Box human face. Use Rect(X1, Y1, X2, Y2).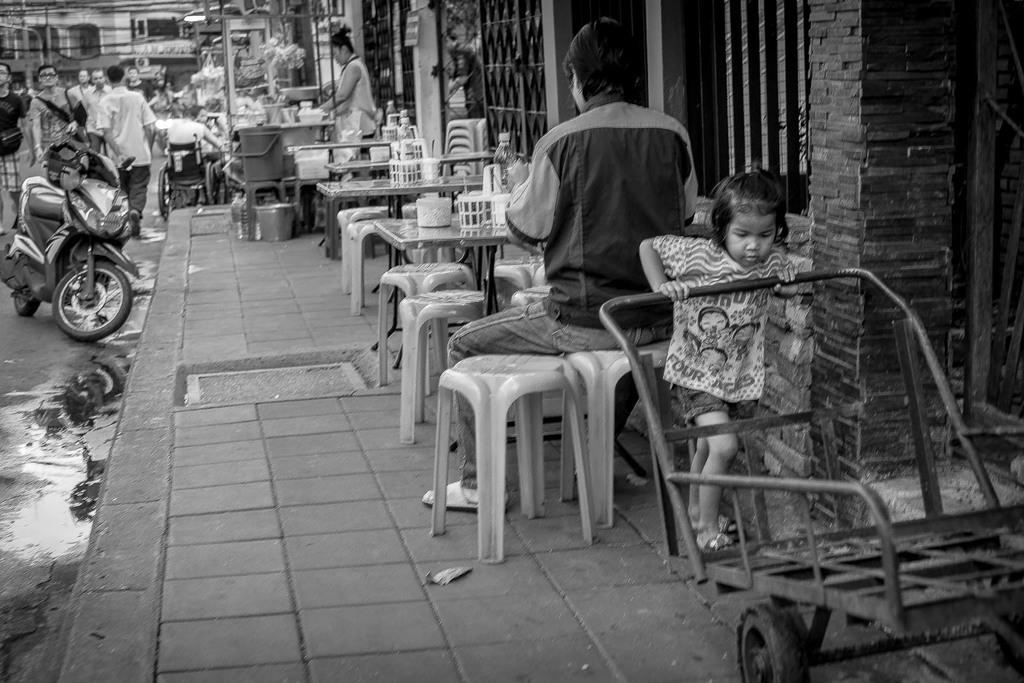
Rect(39, 70, 57, 88).
